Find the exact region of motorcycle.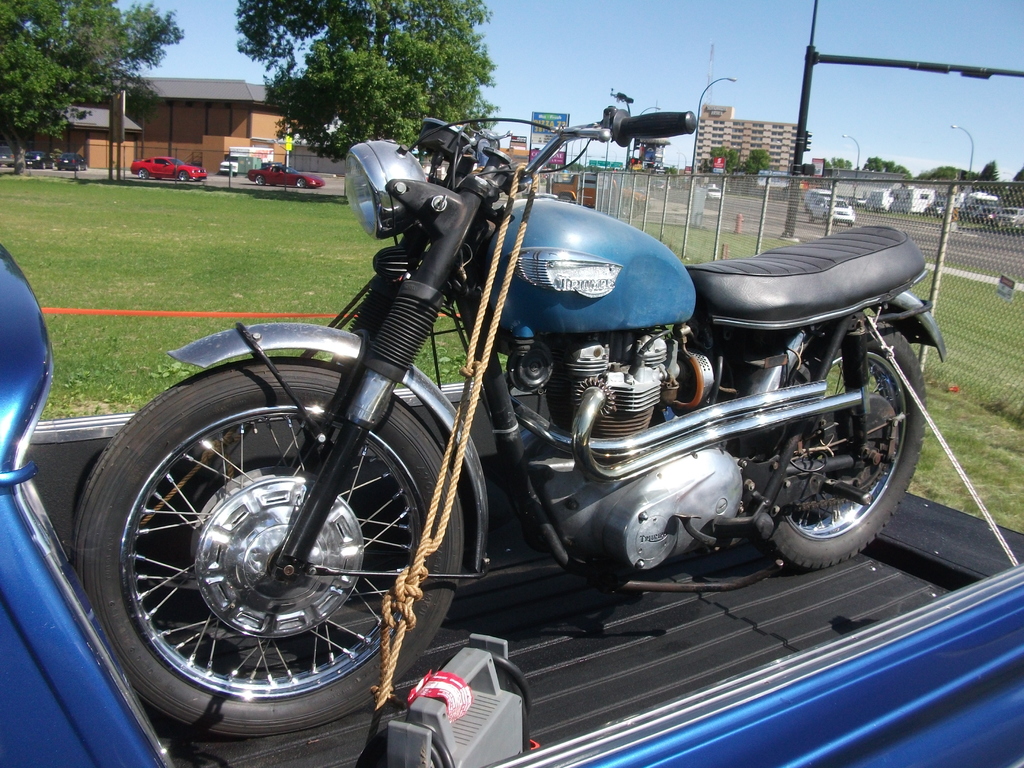
Exact region: (80,71,932,744).
